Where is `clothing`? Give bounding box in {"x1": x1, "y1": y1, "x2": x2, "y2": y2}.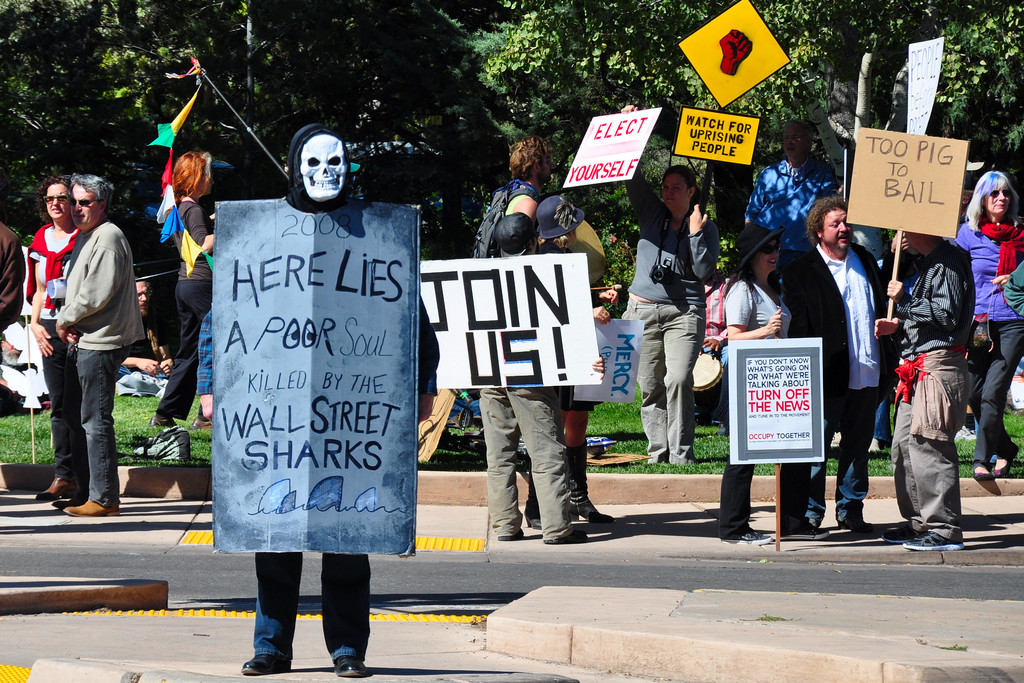
{"x1": 957, "y1": 218, "x2": 1023, "y2": 452}.
